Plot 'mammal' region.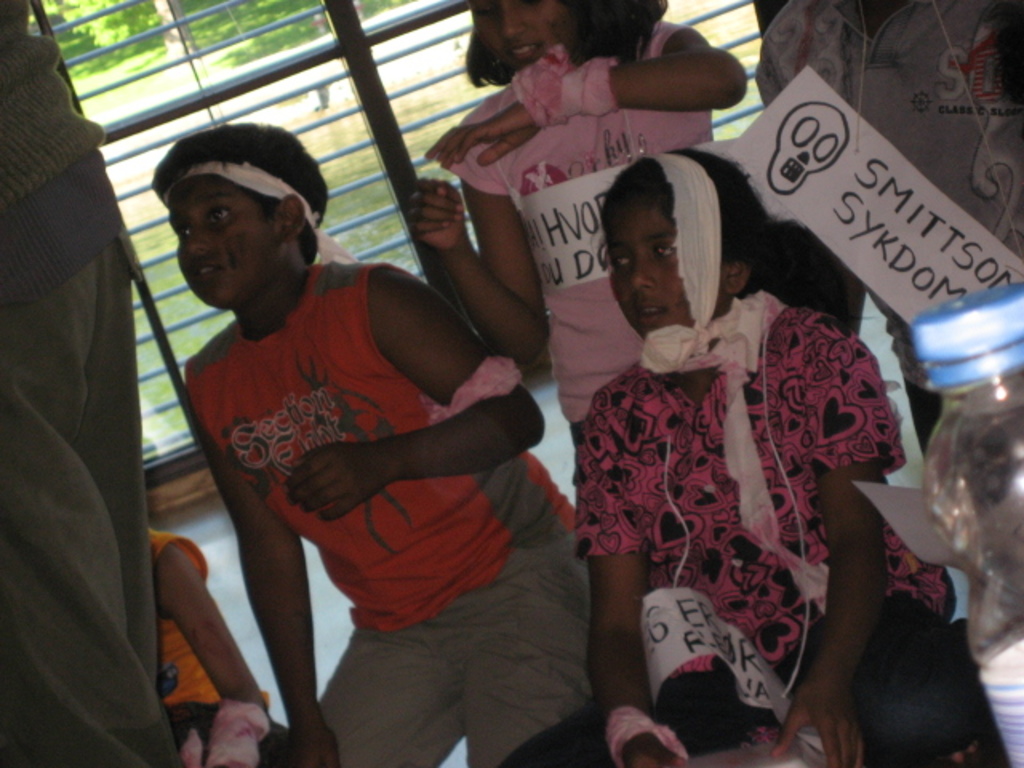
Plotted at (120, 154, 592, 741).
